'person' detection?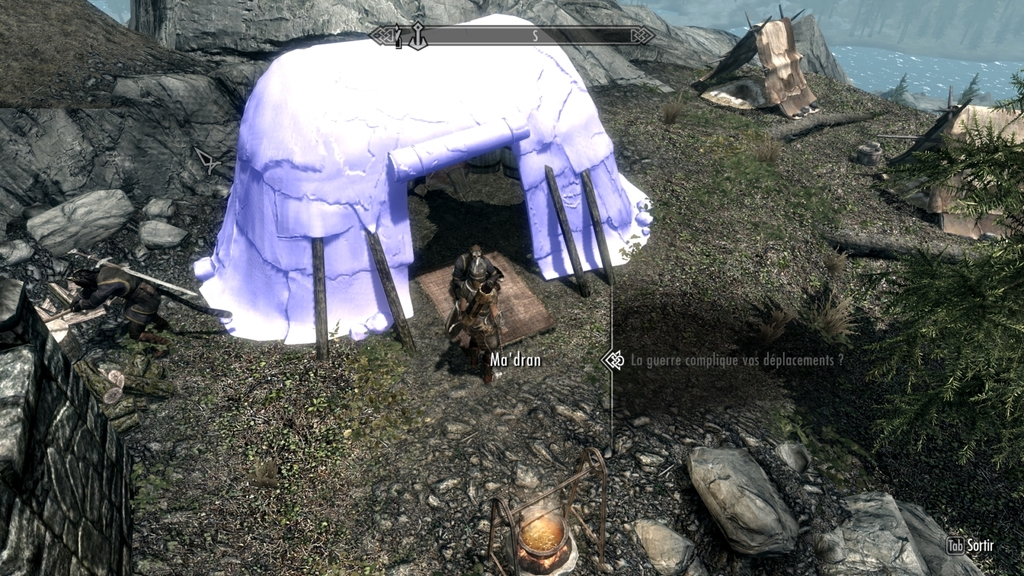
bbox=[448, 224, 524, 391]
